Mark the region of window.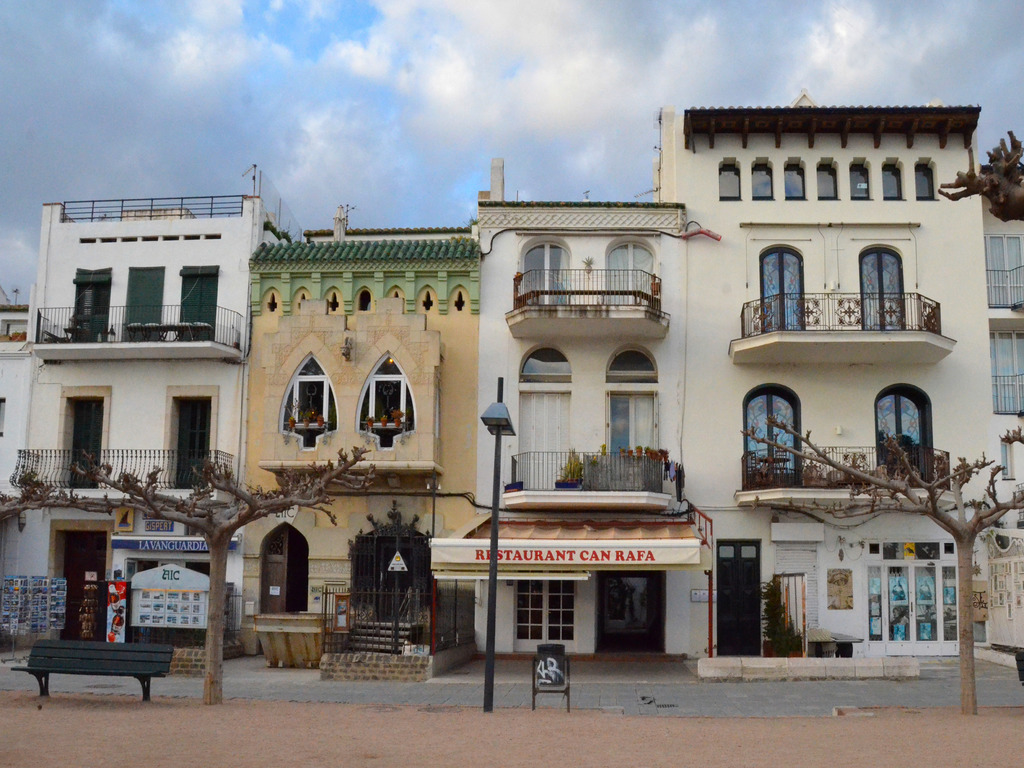
Region: (819, 163, 835, 199).
